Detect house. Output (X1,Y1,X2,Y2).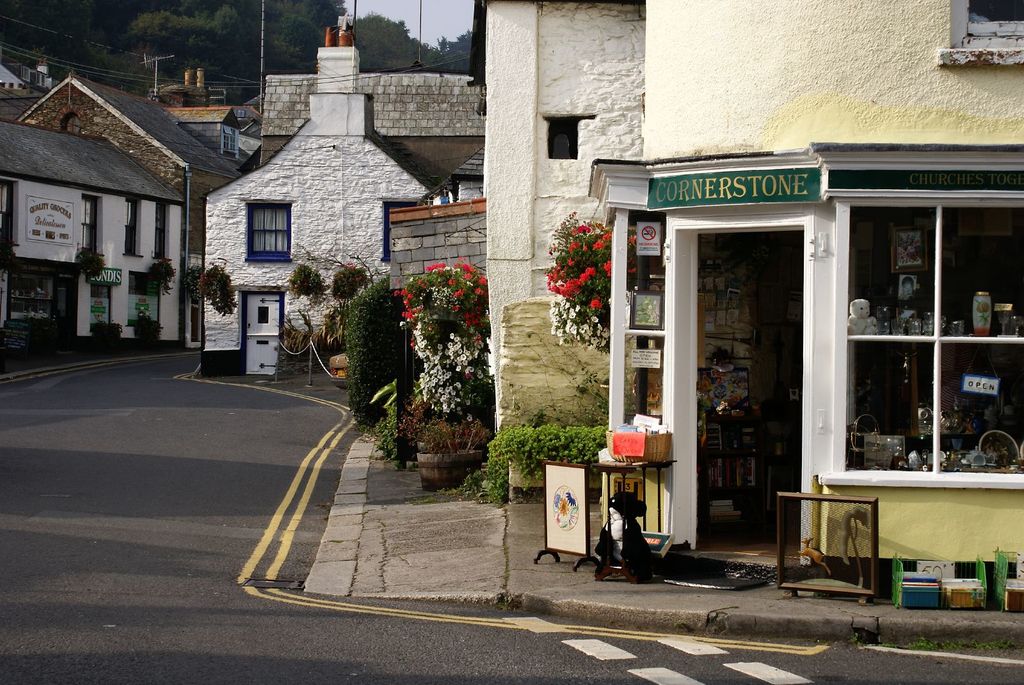
(19,86,244,348).
